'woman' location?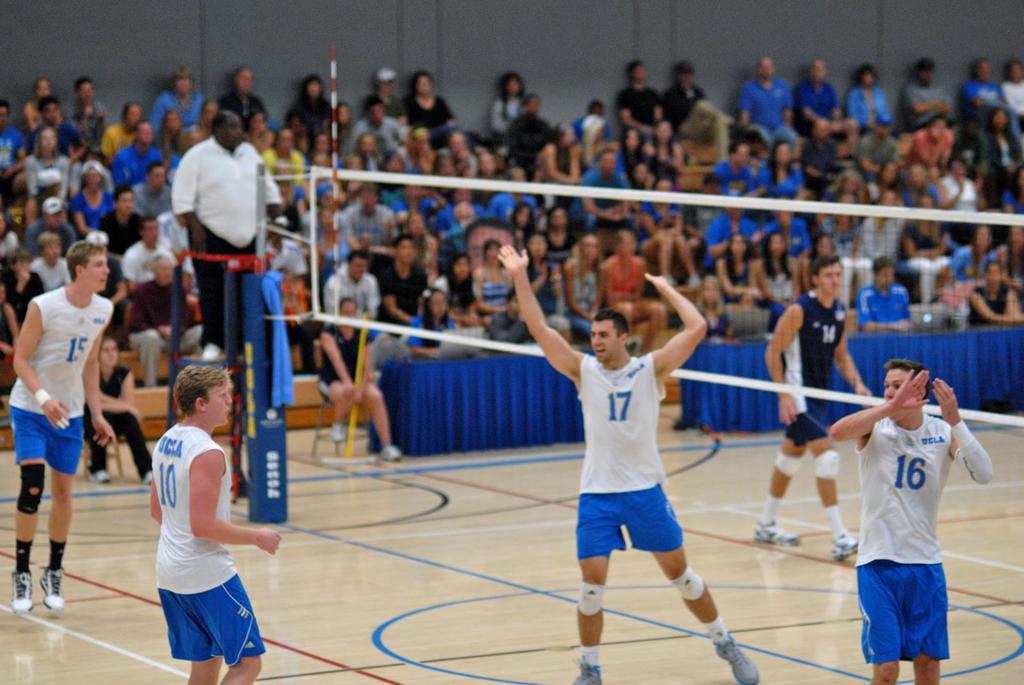
pyautogui.locateOnScreen(937, 151, 983, 217)
